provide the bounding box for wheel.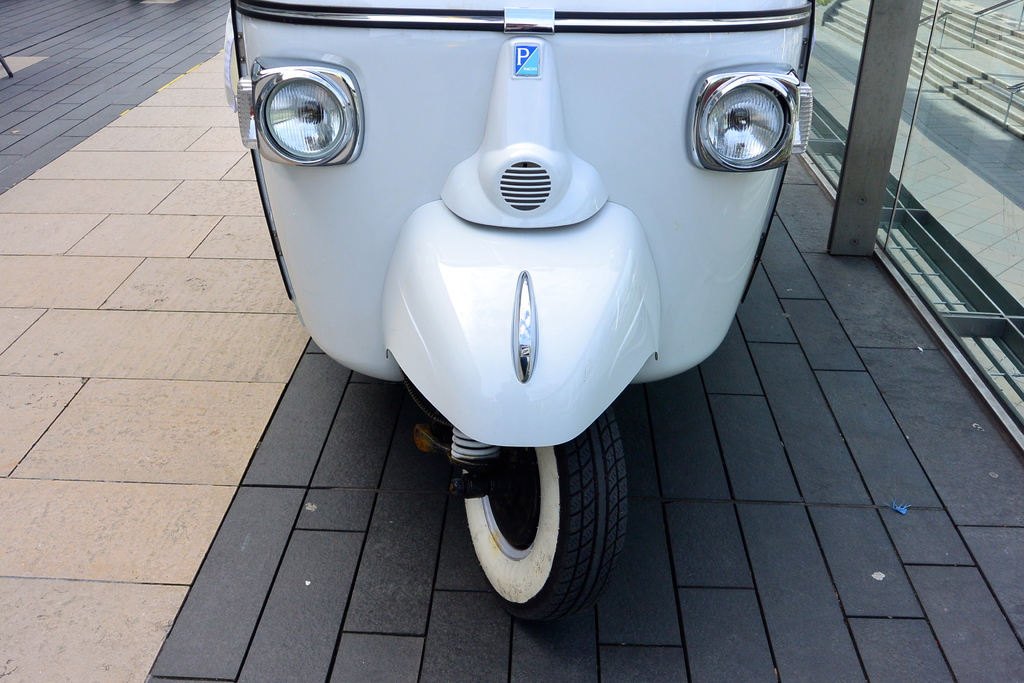
[444, 420, 635, 625].
